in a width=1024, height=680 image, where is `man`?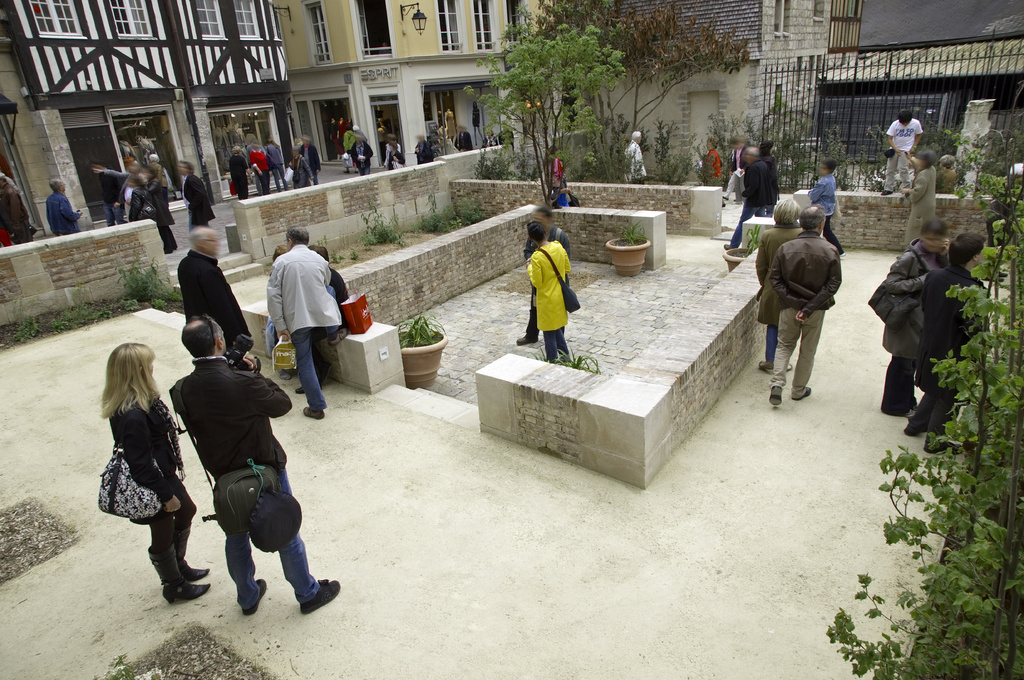
BBox(625, 129, 644, 184).
